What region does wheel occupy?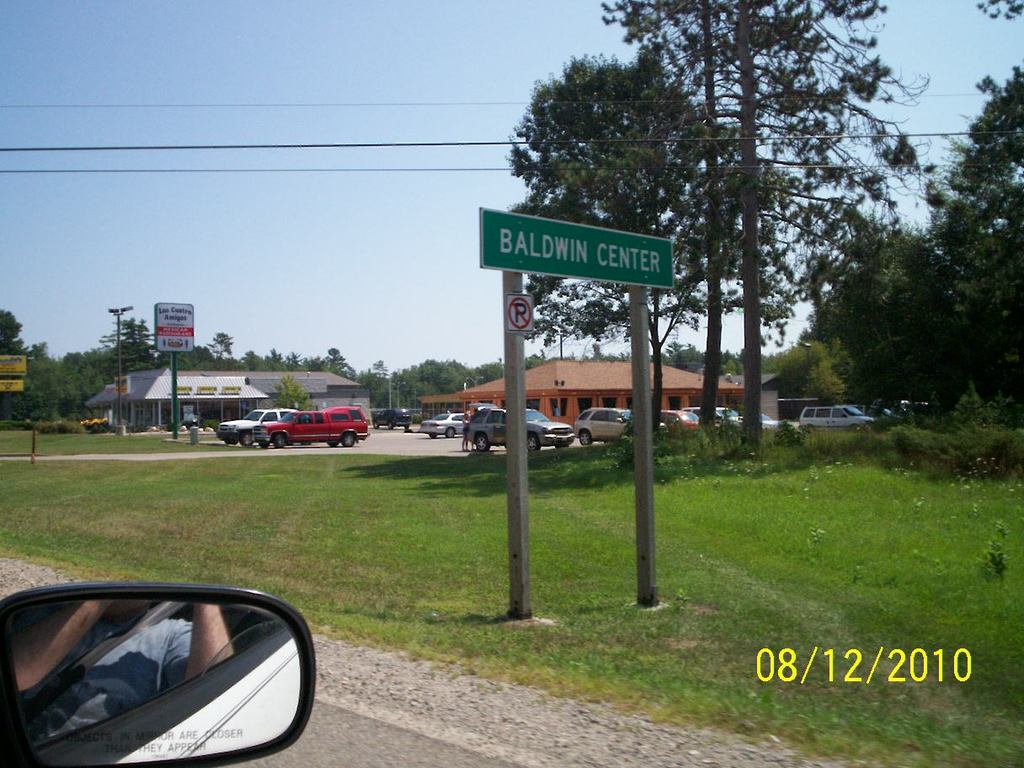
x1=474 y1=428 x2=492 y2=451.
